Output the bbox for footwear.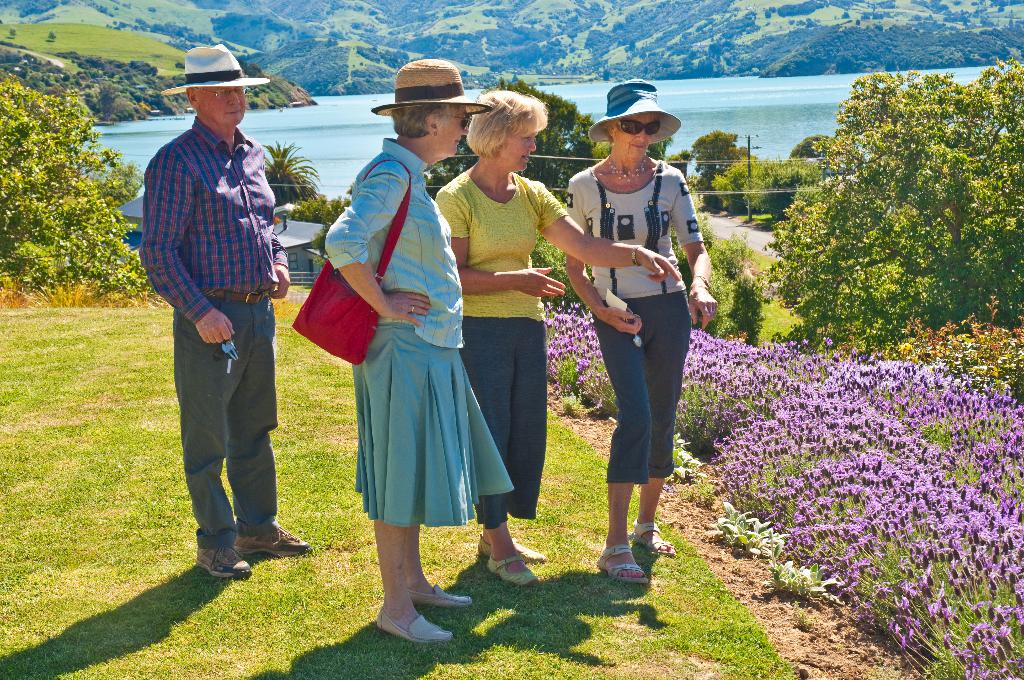
<bbox>365, 576, 449, 649</bbox>.
